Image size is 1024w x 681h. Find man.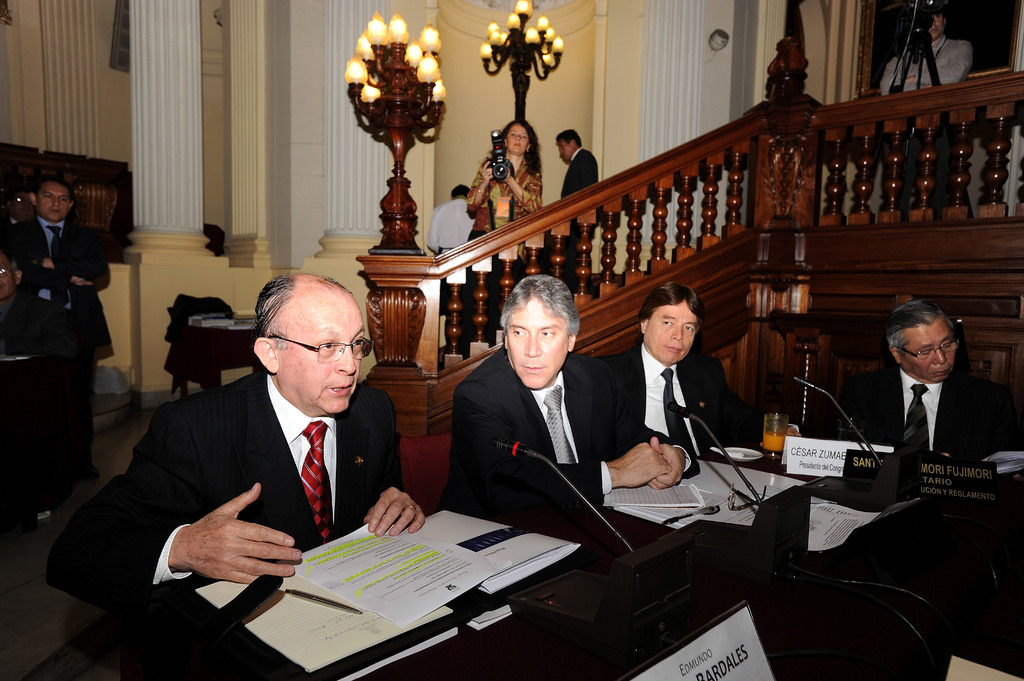
8:179:112:523.
